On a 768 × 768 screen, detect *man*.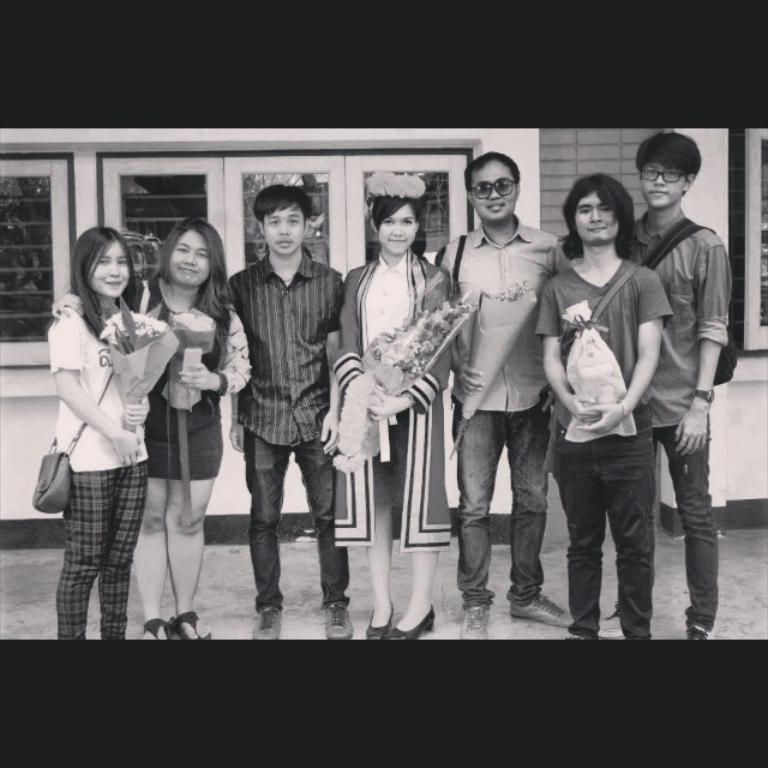
pyautogui.locateOnScreen(215, 188, 347, 630).
